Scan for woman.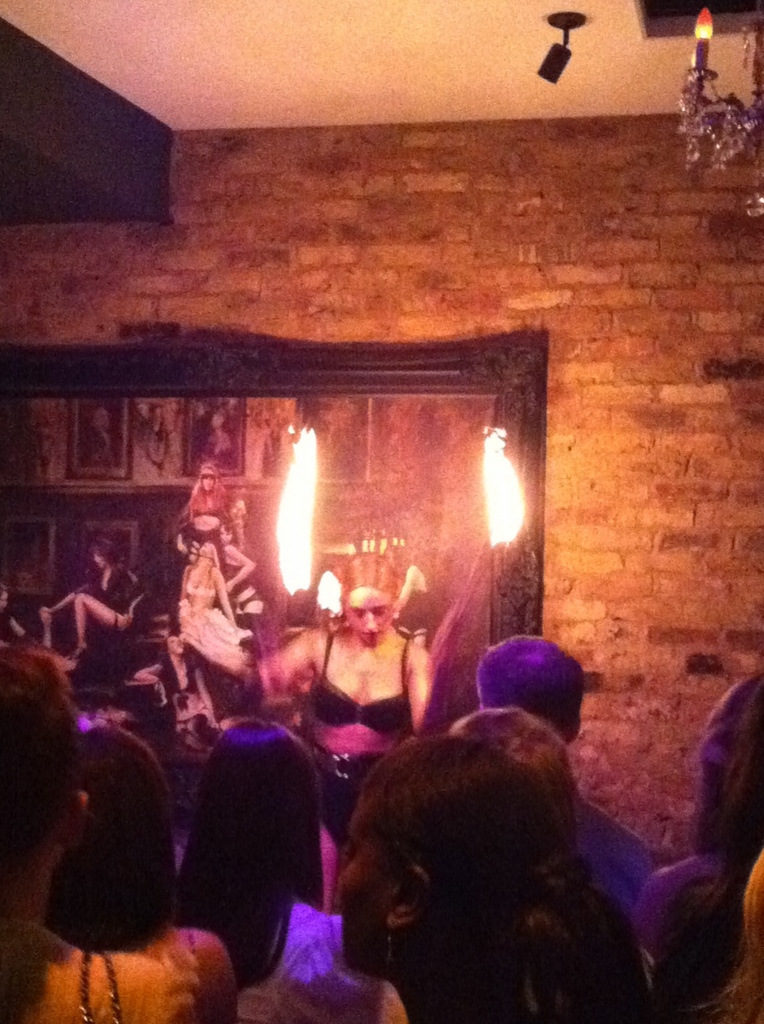
Scan result: [x1=129, y1=627, x2=210, y2=767].
